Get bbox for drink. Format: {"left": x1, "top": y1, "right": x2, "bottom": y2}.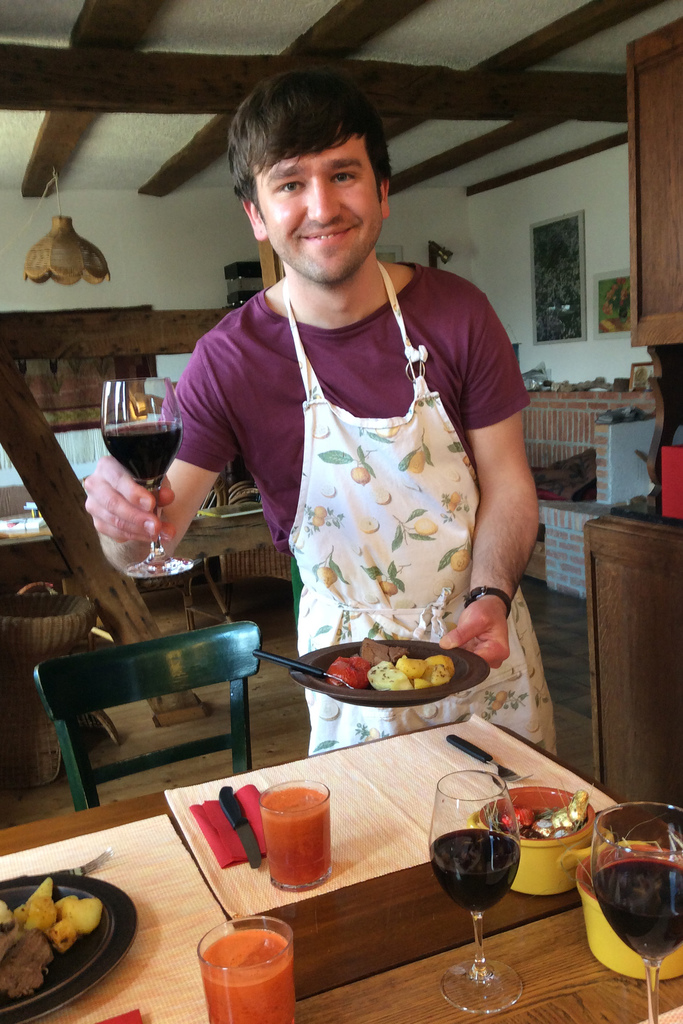
{"left": 101, "top": 424, "right": 183, "bottom": 484}.
